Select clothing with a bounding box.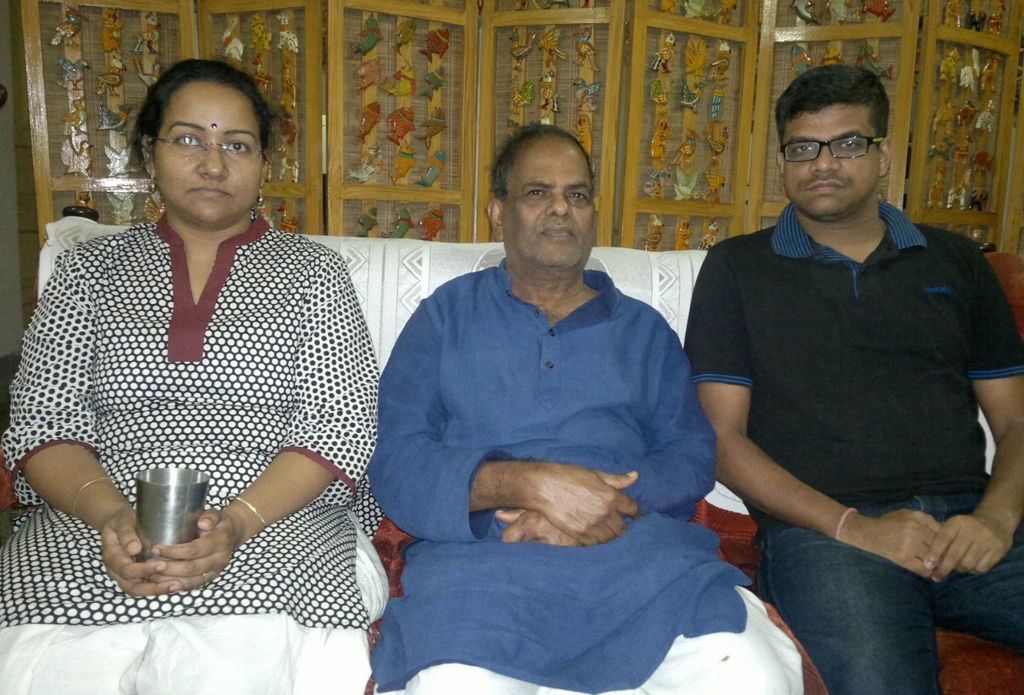
box=[19, 195, 372, 609].
